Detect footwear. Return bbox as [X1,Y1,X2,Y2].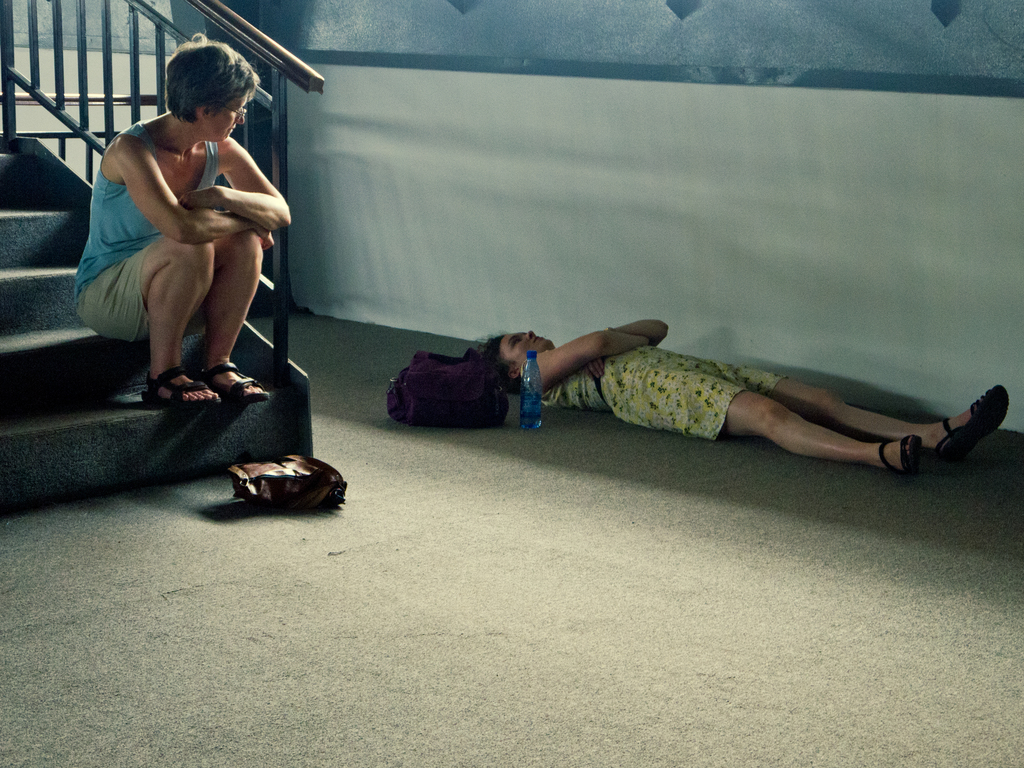
[141,368,220,410].
